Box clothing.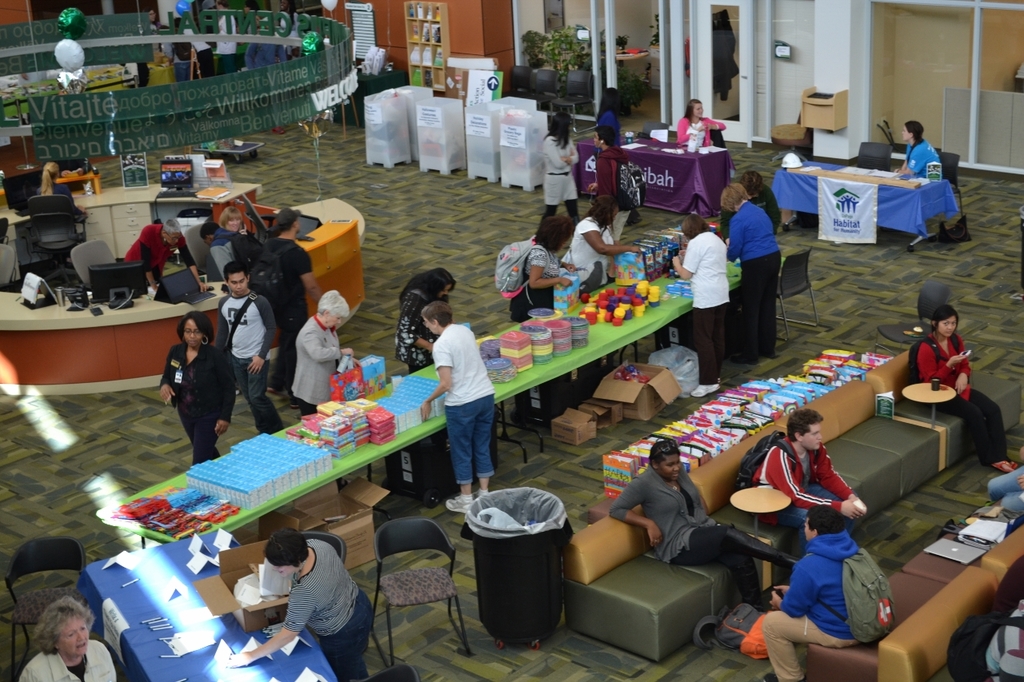
x1=206 y1=226 x2=237 y2=281.
